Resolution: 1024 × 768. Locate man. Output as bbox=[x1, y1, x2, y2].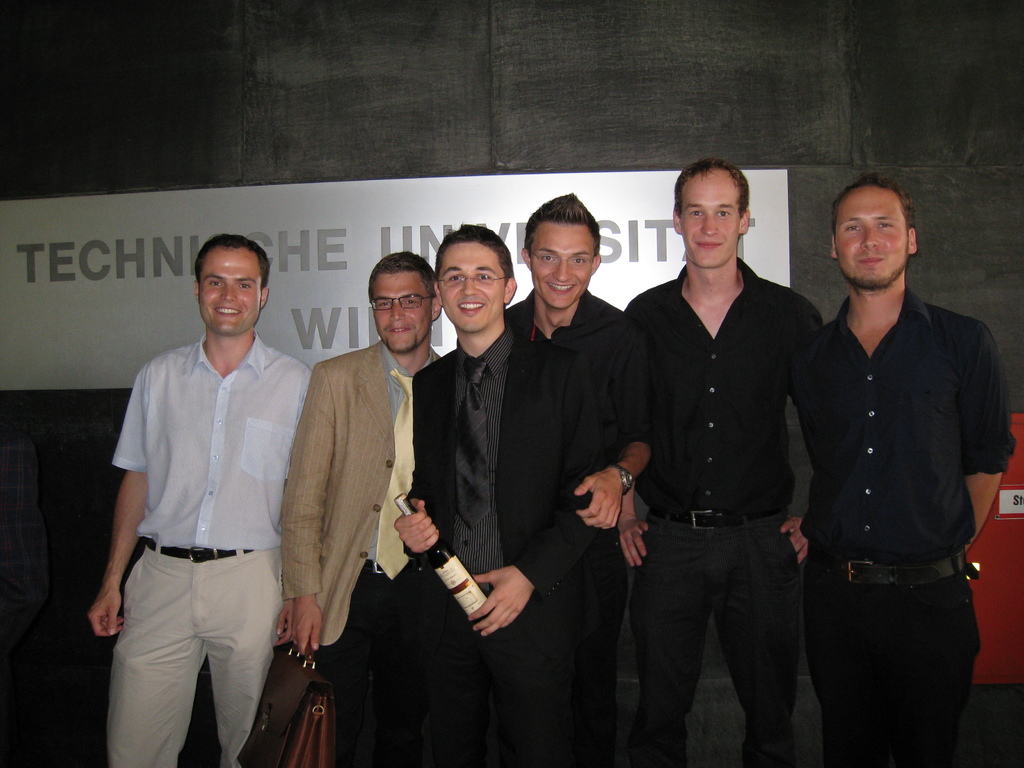
bbox=[776, 154, 1006, 753].
